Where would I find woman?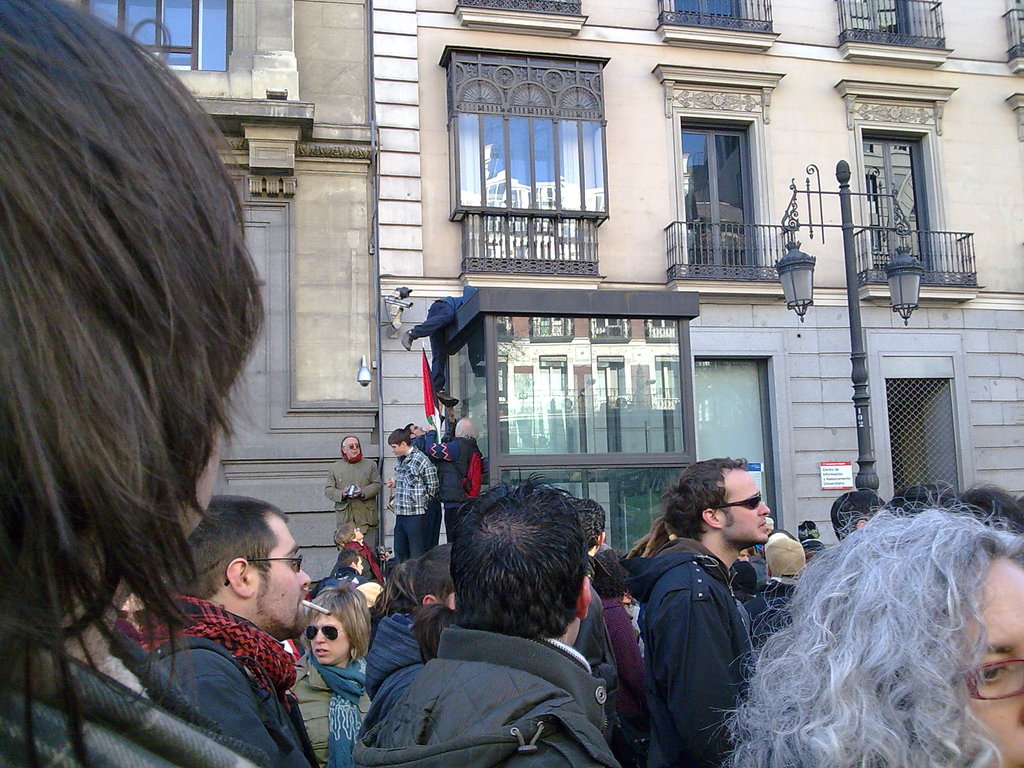
At 705/479/1023/767.
